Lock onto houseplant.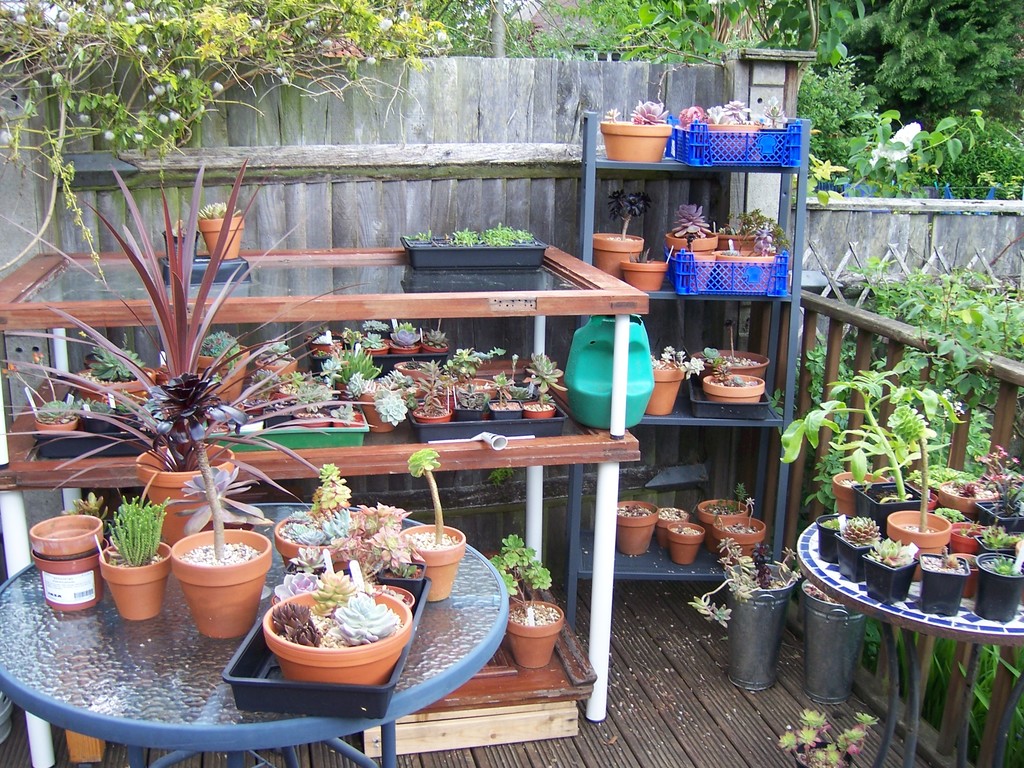
Locked: <region>608, 495, 663, 553</region>.
